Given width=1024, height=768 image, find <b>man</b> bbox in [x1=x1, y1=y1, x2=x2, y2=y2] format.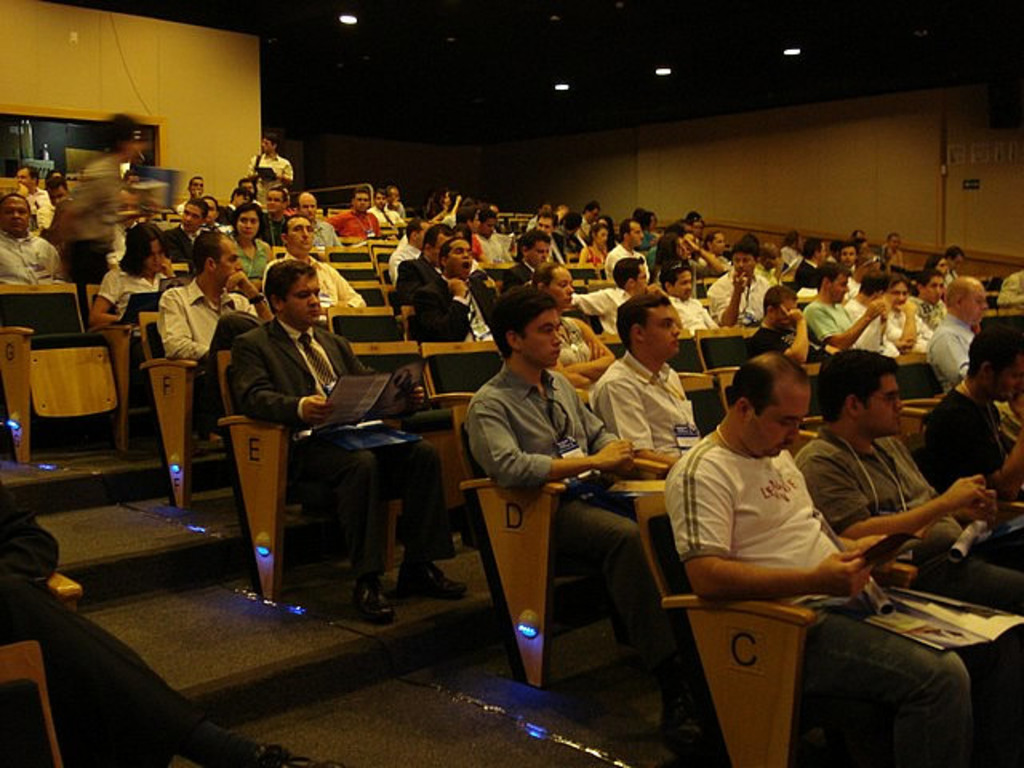
[x1=797, y1=352, x2=1022, y2=608].
